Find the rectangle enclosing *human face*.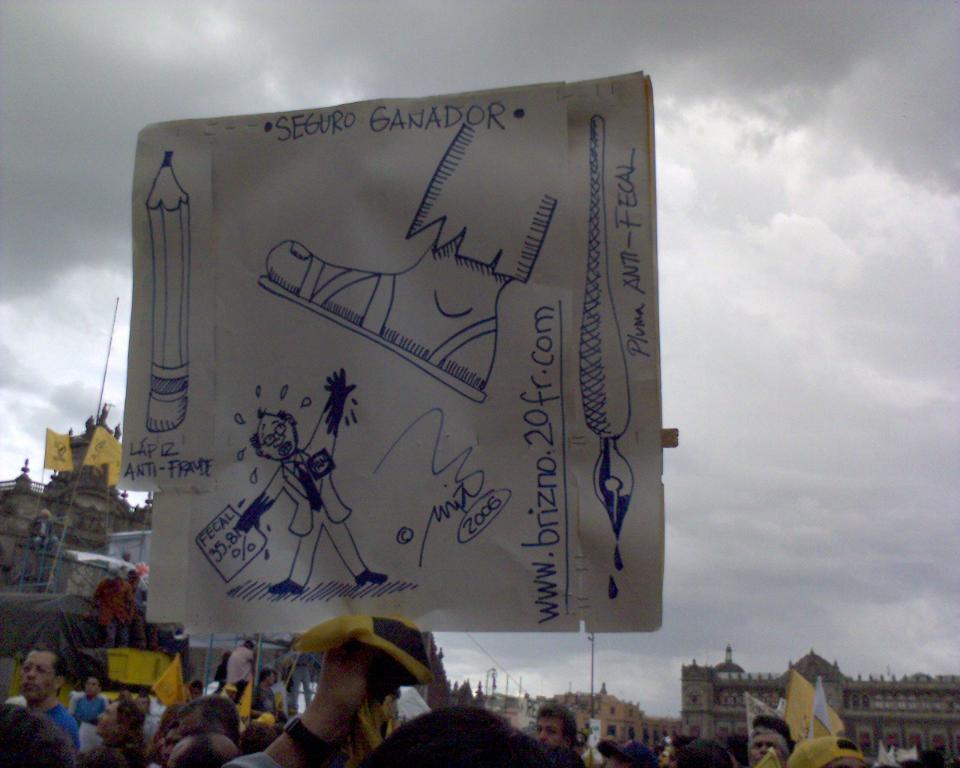
BBox(750, 733, 782, 767).
